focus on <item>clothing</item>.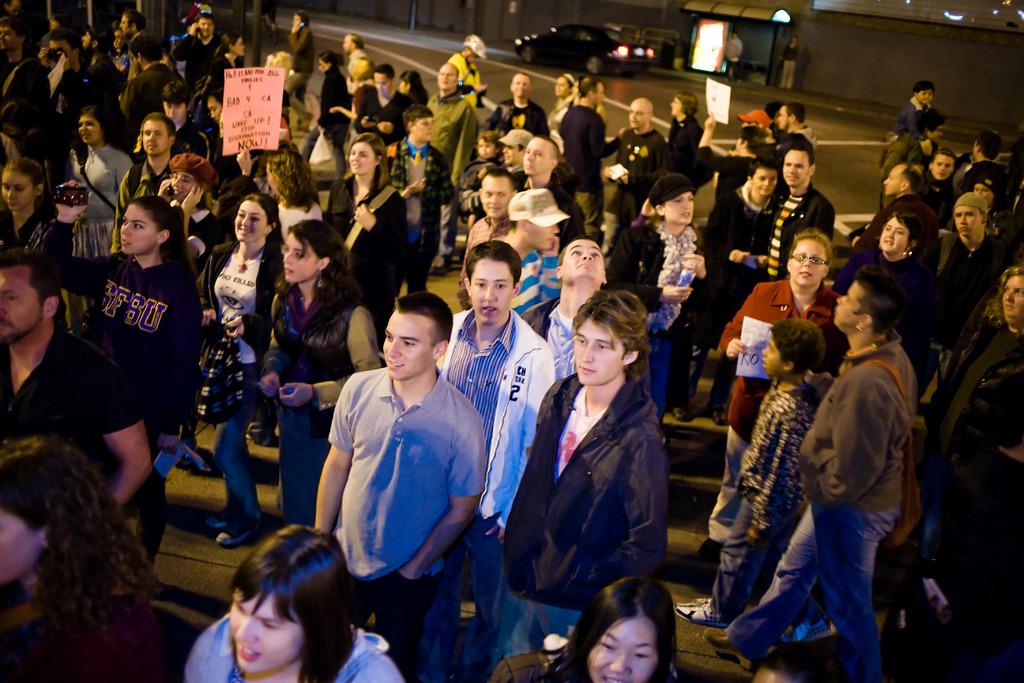
Focused at locate(515, 180, 595, 245).
